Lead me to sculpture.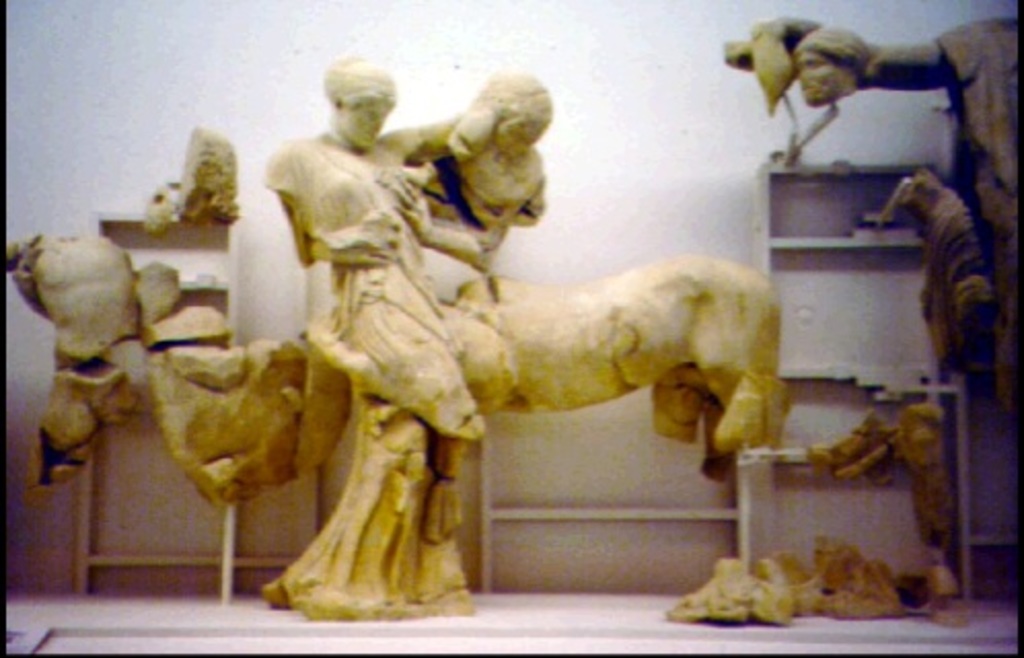
Lead to <bbox>720, 4, 1022, 426</bbox>.
